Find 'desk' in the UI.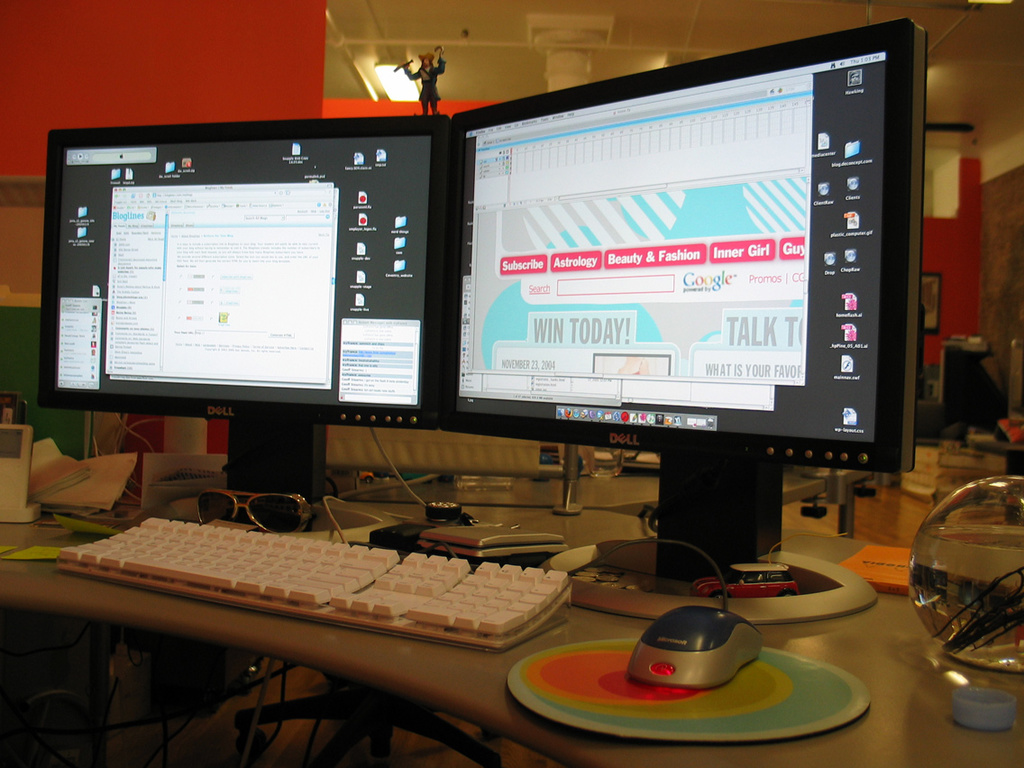
UI element at 0:507:1023:767.
